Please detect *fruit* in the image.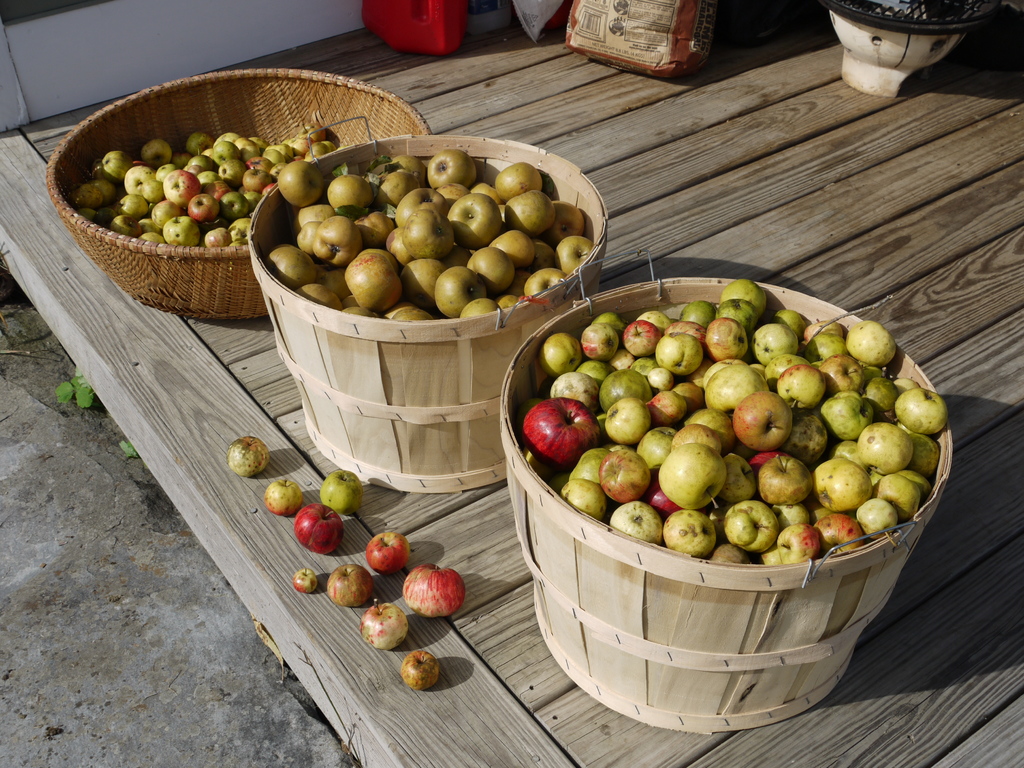
(360,597,409,651).
